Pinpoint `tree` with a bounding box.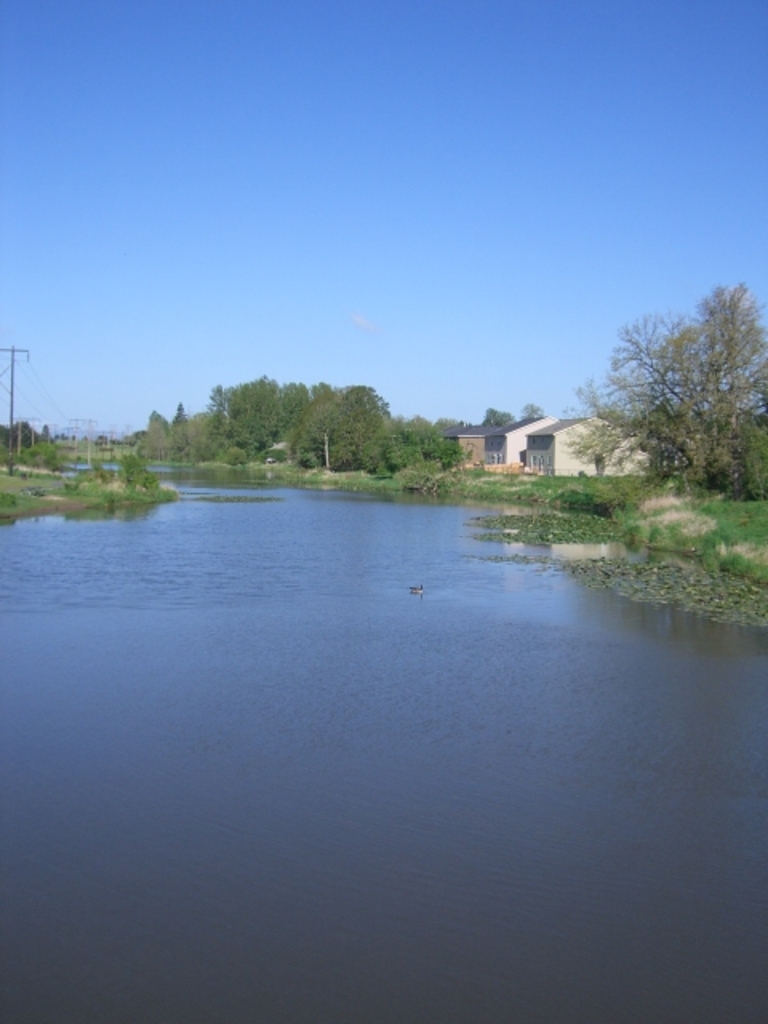
(235,394,278,456).
